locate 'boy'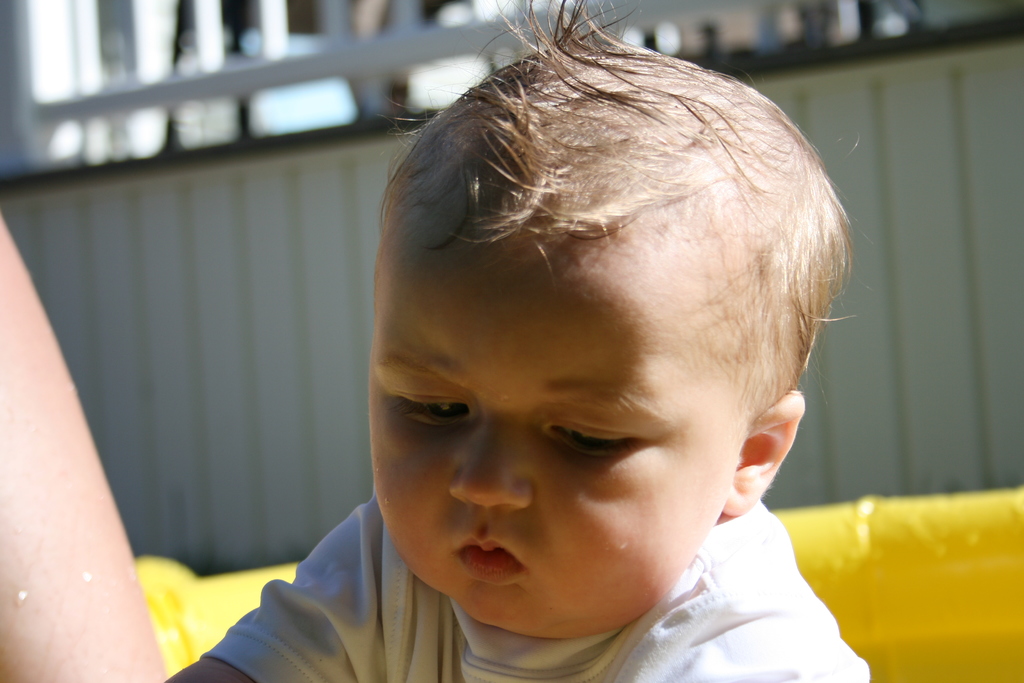
bbox(252, 37, 931, 682)
